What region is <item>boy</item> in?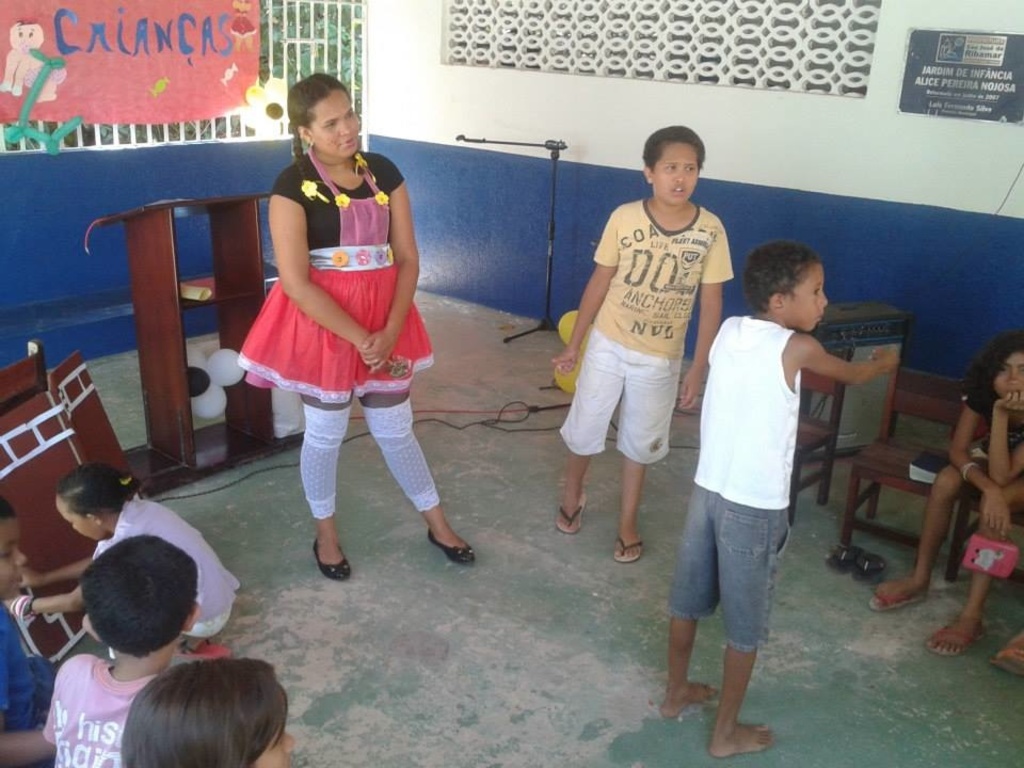
left=44, top=534, right=201, bottom=767.
